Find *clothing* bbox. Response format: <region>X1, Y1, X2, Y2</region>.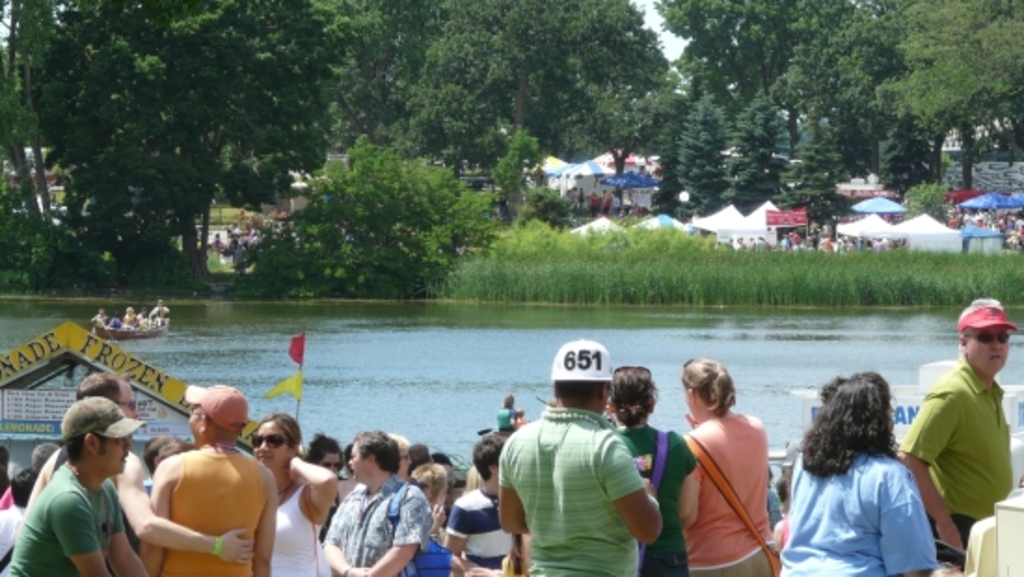
<region>910, 329, 1013, 542</region>.
